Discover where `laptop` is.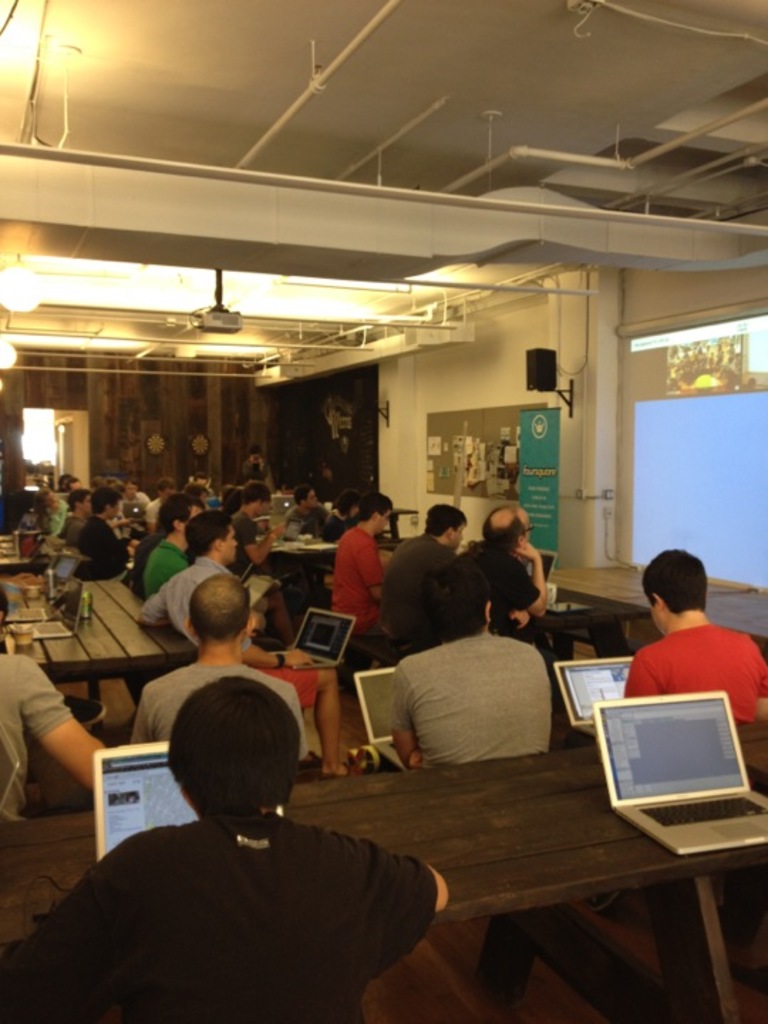
Discovered at 117:501:149:521.
